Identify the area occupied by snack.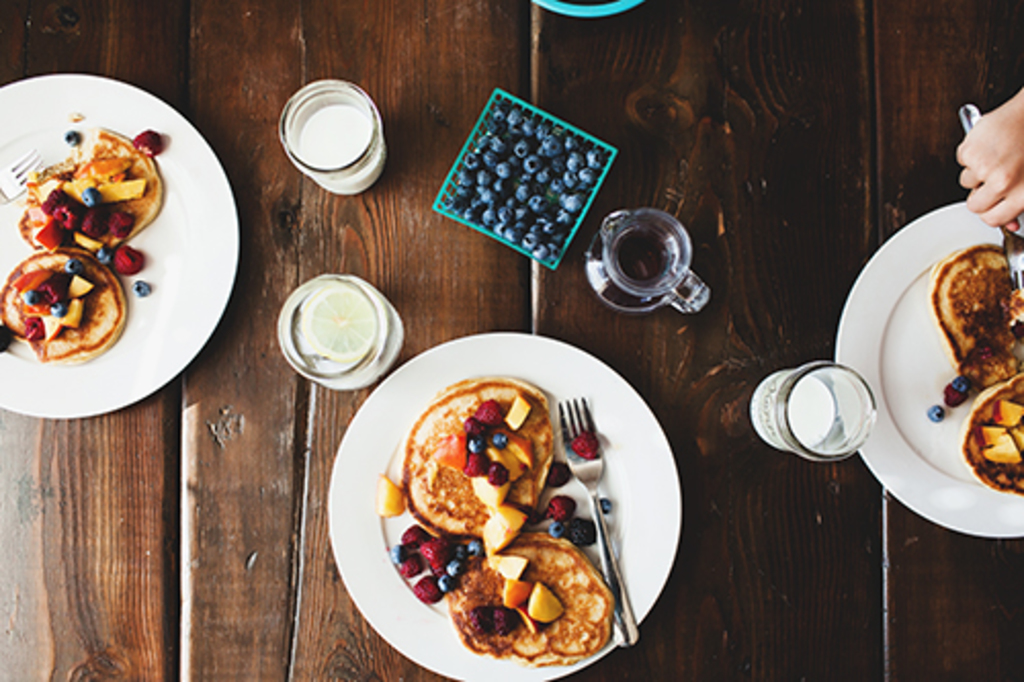
Area: left=932, top=248, right=1022, bottom=387.
